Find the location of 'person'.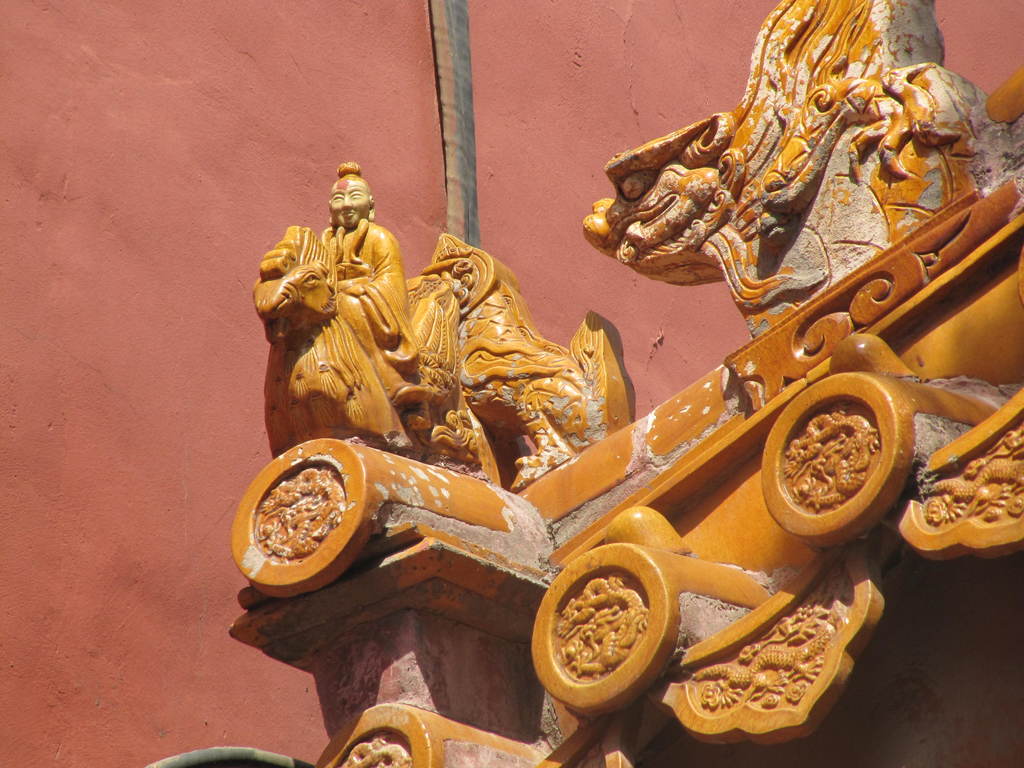
Location: region(308, 164, 435, 429).
